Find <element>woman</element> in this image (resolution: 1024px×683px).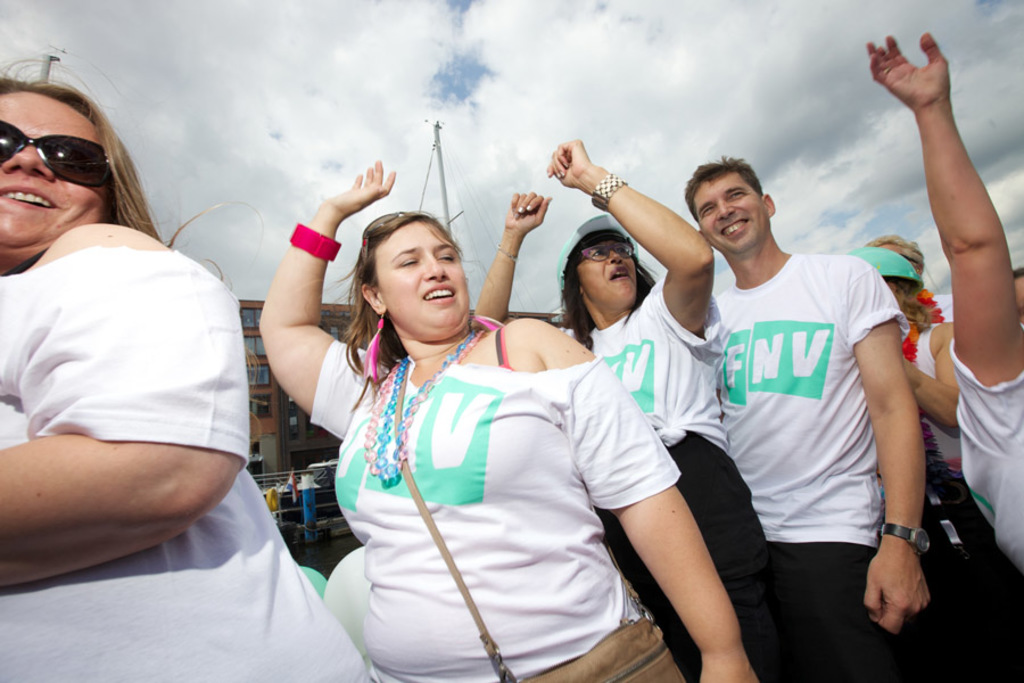
476/132/811/682.
